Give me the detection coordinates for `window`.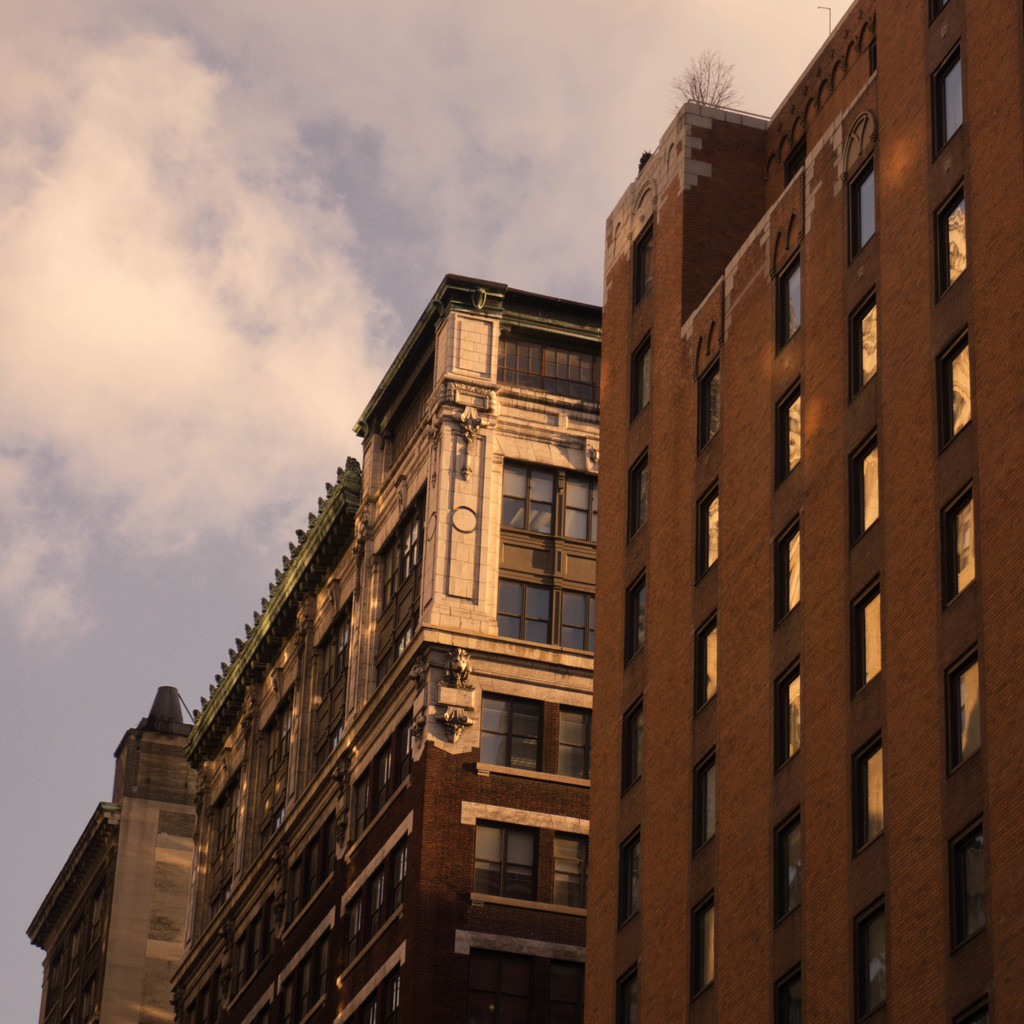
<region>849, 734, 892, 863</region>.
